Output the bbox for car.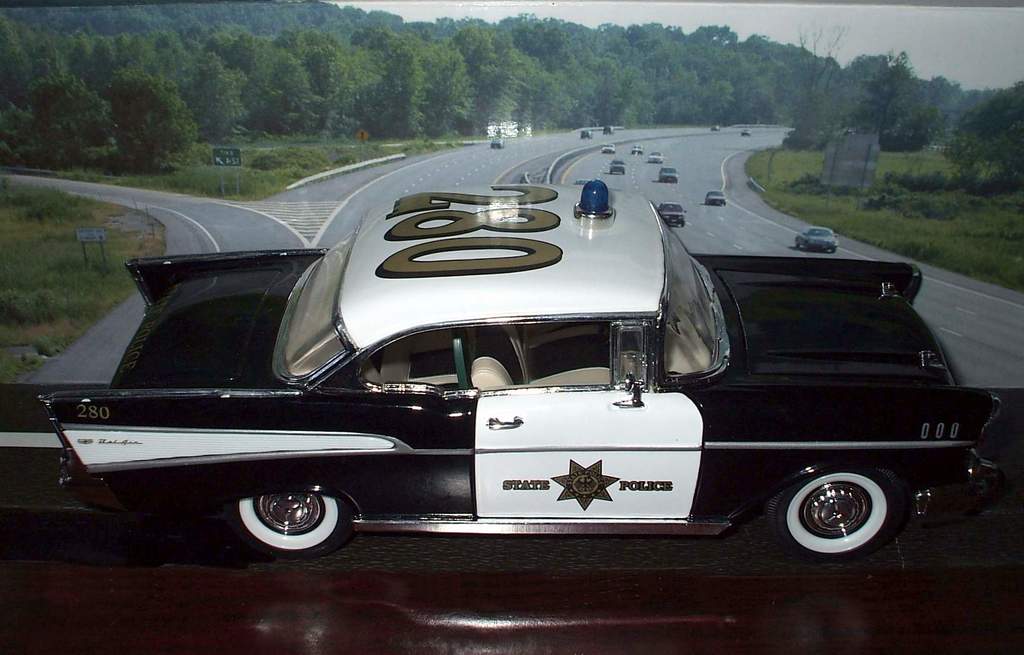
(580,129,595,138).
